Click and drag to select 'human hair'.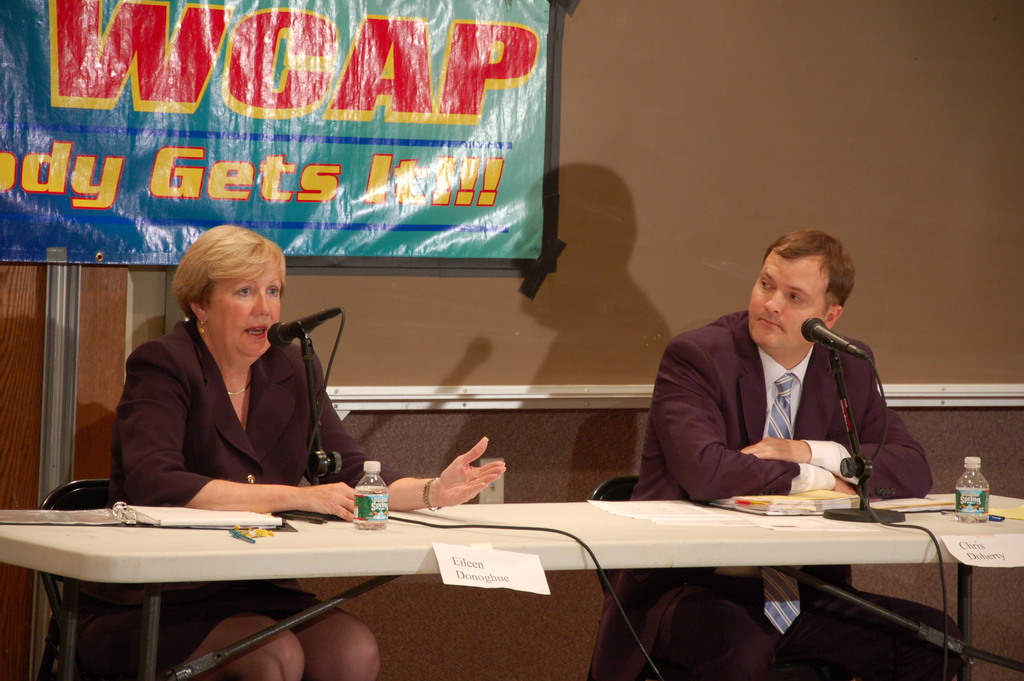
Selection: left=761, top=230, right=861, bottom=335.
